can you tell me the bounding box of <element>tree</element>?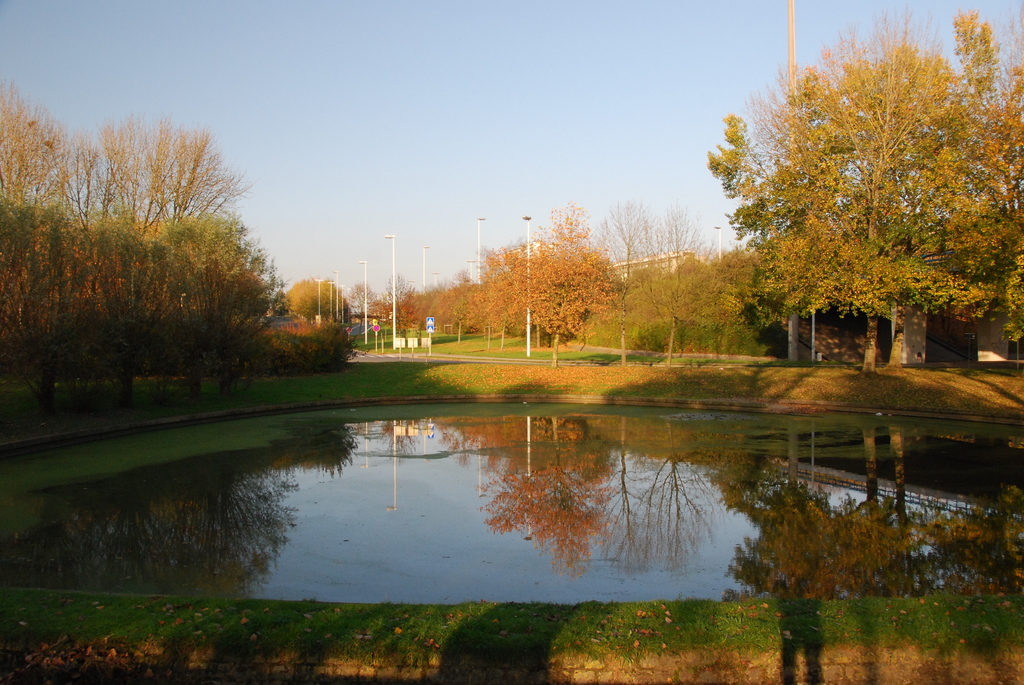
<region>484, 243, 538, 358</region>.
